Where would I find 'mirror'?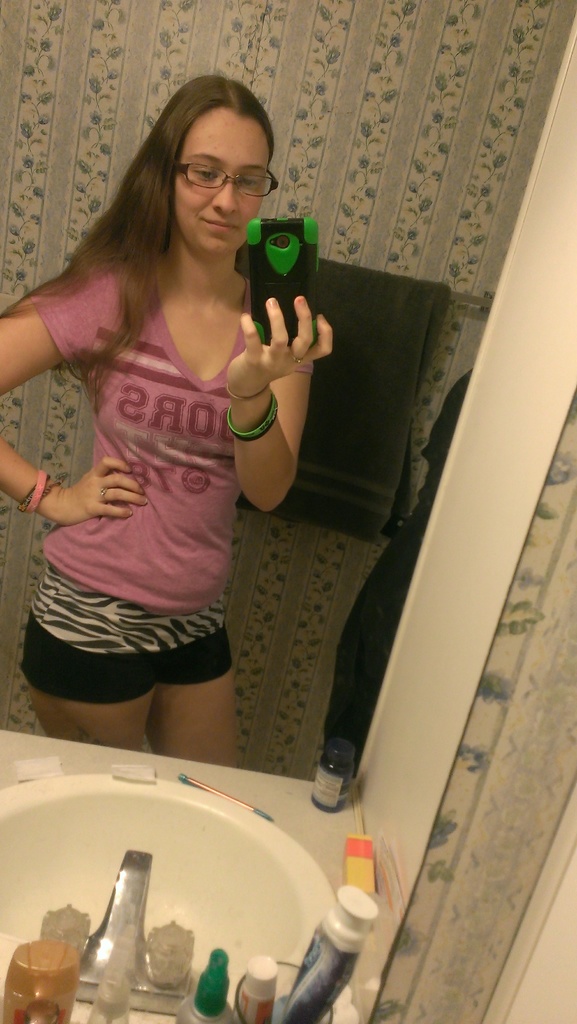
At 0 0 576 780.
